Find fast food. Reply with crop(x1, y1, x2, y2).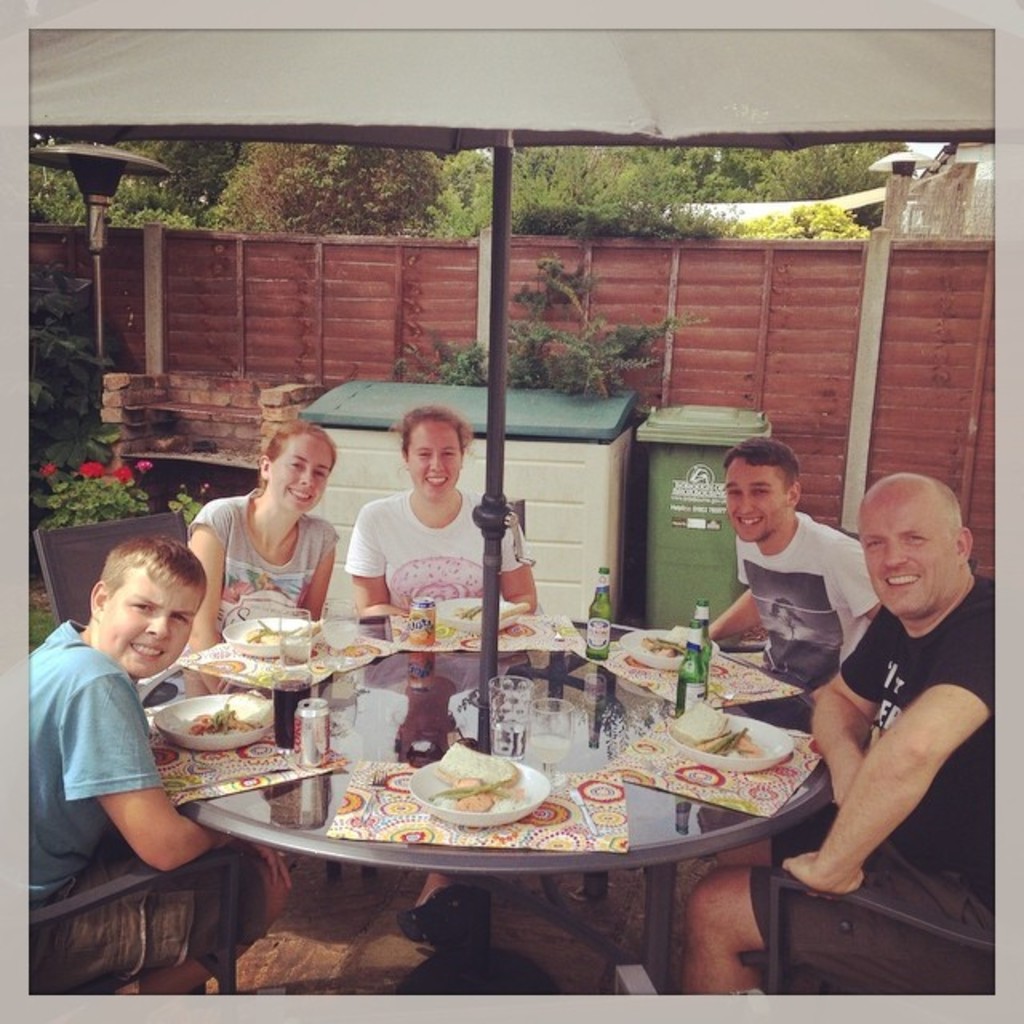
crop(430, 741, 520, 811).
